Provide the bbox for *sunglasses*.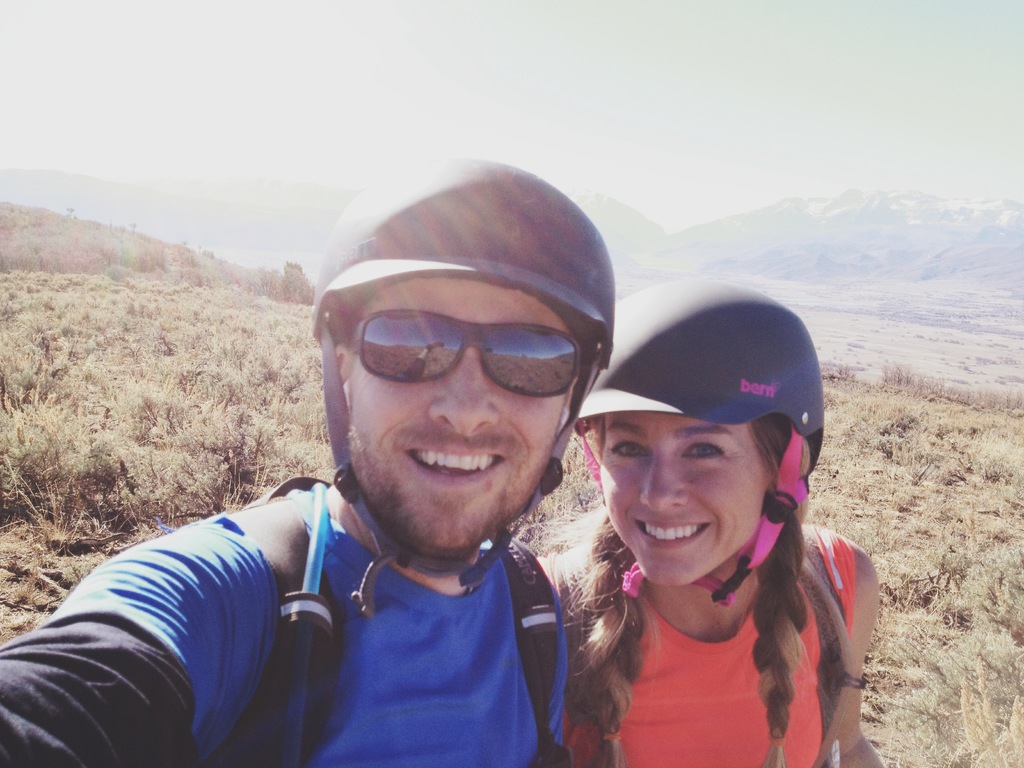
select_region(337, 304, 594, 400).
